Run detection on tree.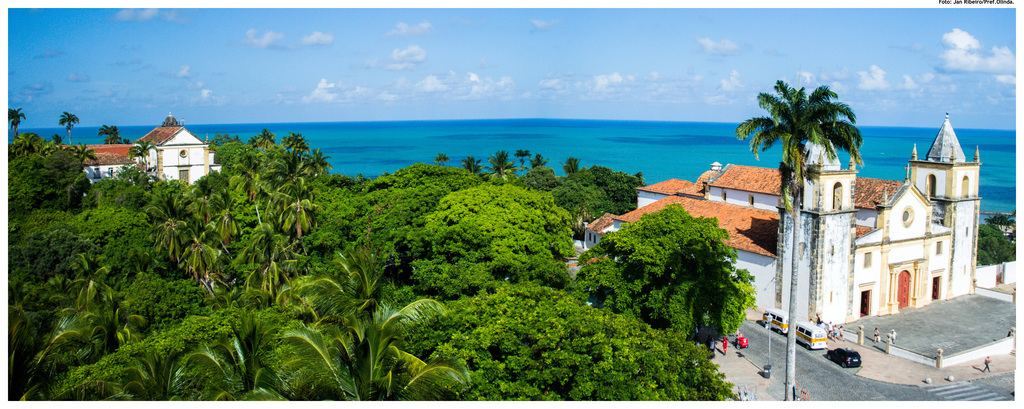
Result: (435, 154, 450, 167).
